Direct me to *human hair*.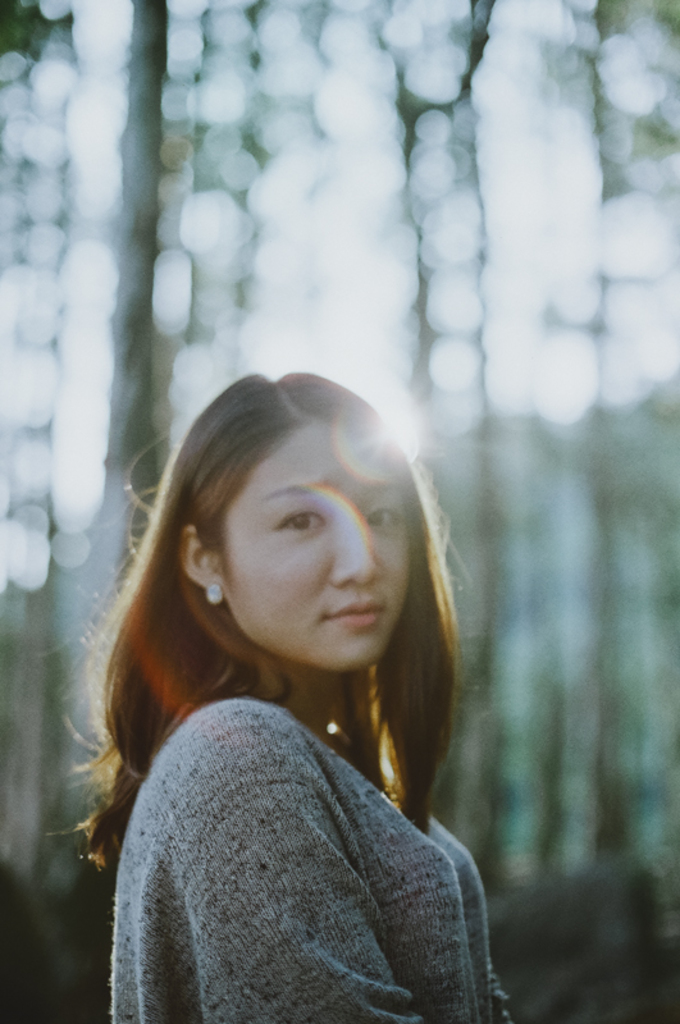
Direction: (x1=105, y1=388, x2=464, y2=809).
